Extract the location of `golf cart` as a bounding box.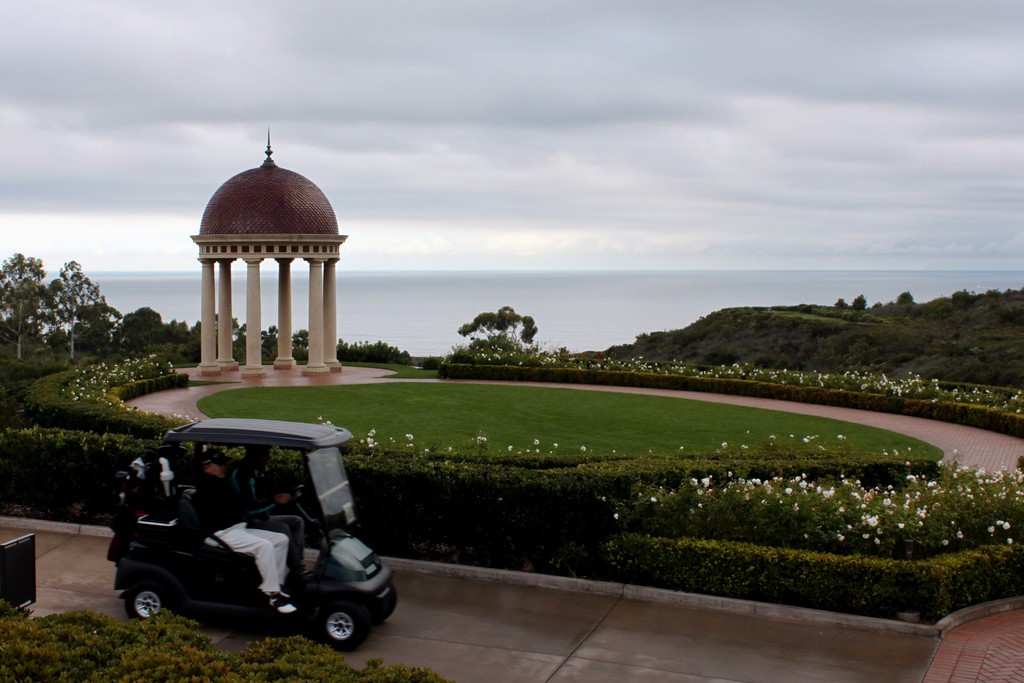
(106,420,399,656).
